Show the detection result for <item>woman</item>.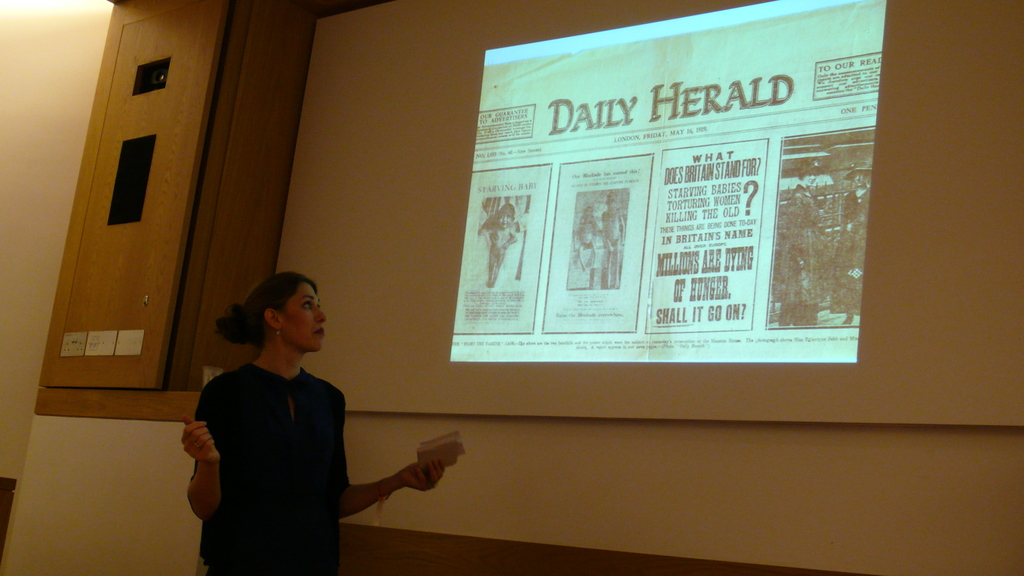
180,248,354,575.
